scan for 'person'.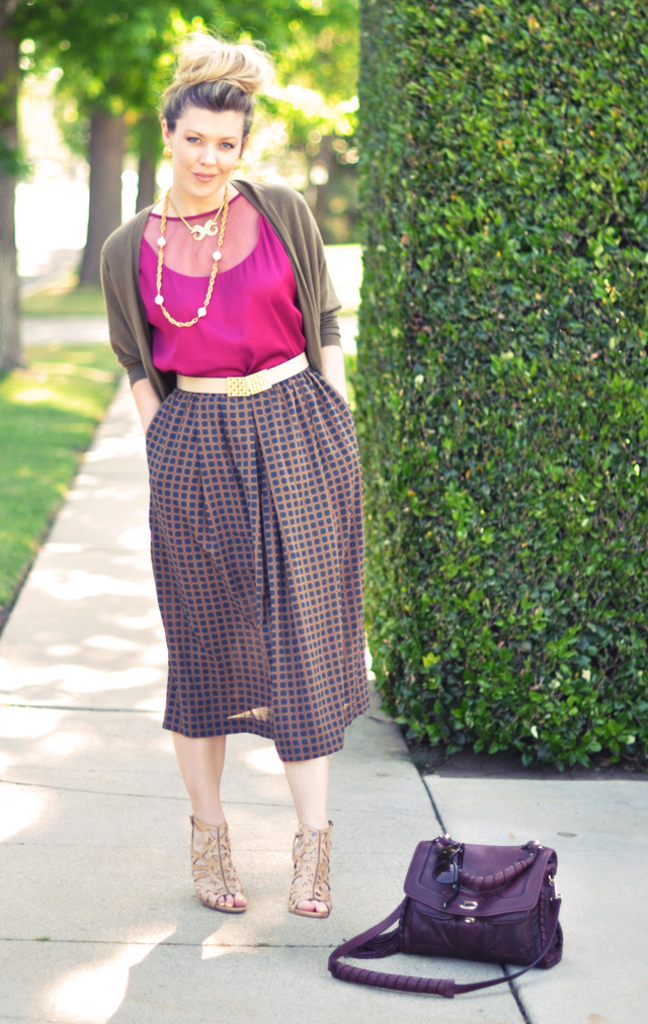
Scan result: Rect(99, 34, 375, 919).
